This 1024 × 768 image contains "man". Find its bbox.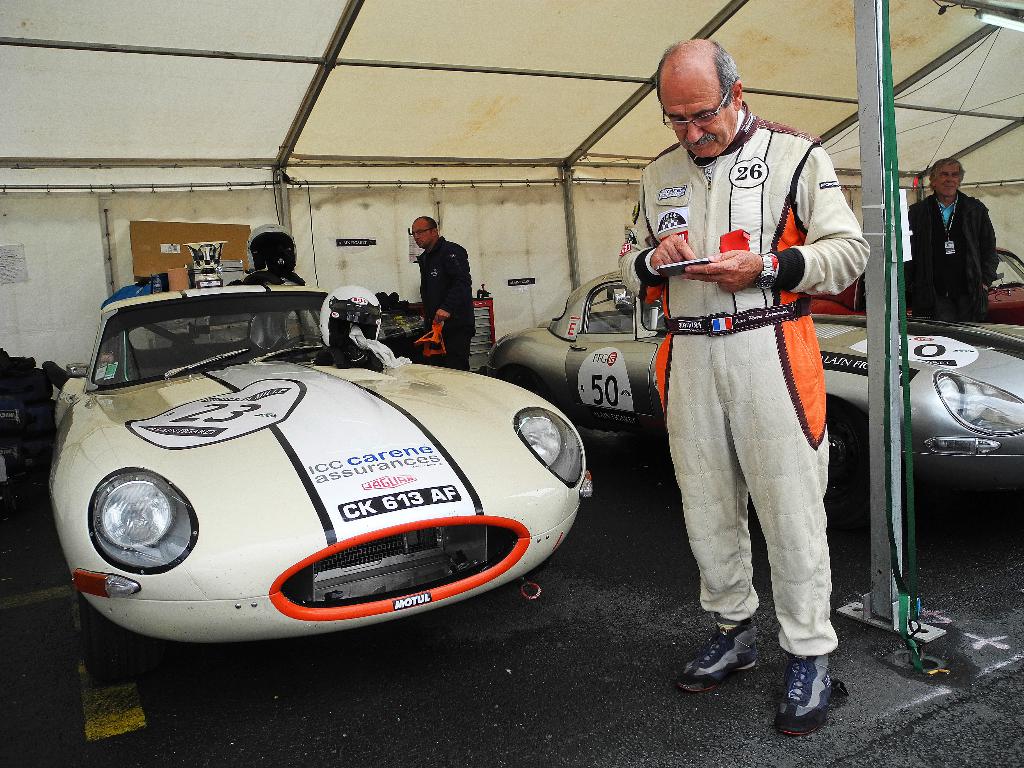
box=[900, 158, 970, 324].
